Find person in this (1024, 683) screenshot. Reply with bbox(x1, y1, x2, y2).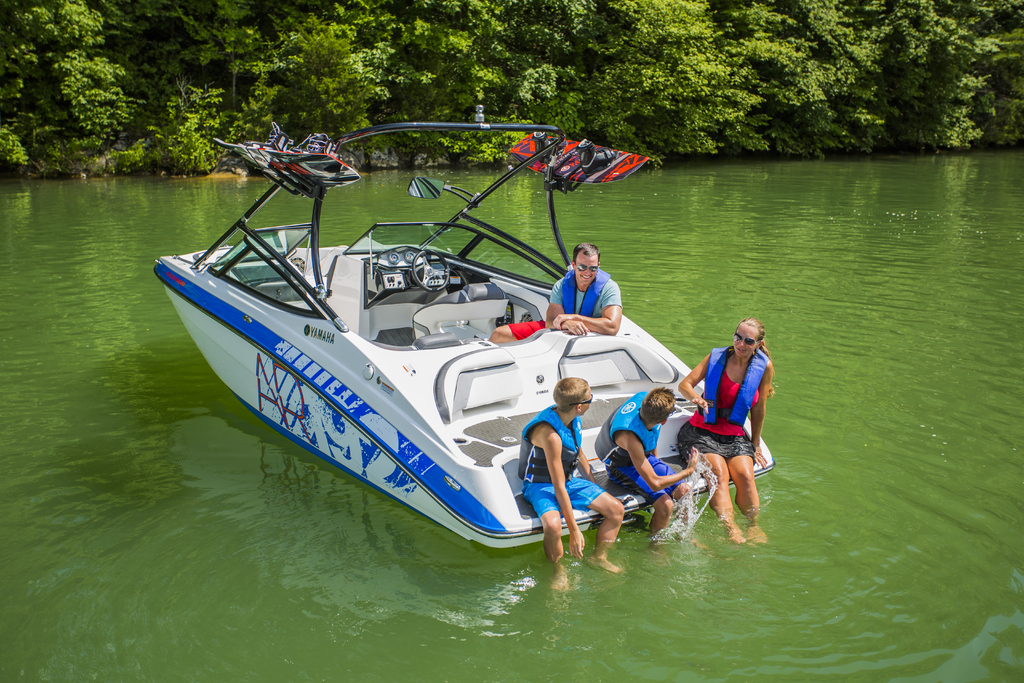
bbox(509, 371, 630, 598).
